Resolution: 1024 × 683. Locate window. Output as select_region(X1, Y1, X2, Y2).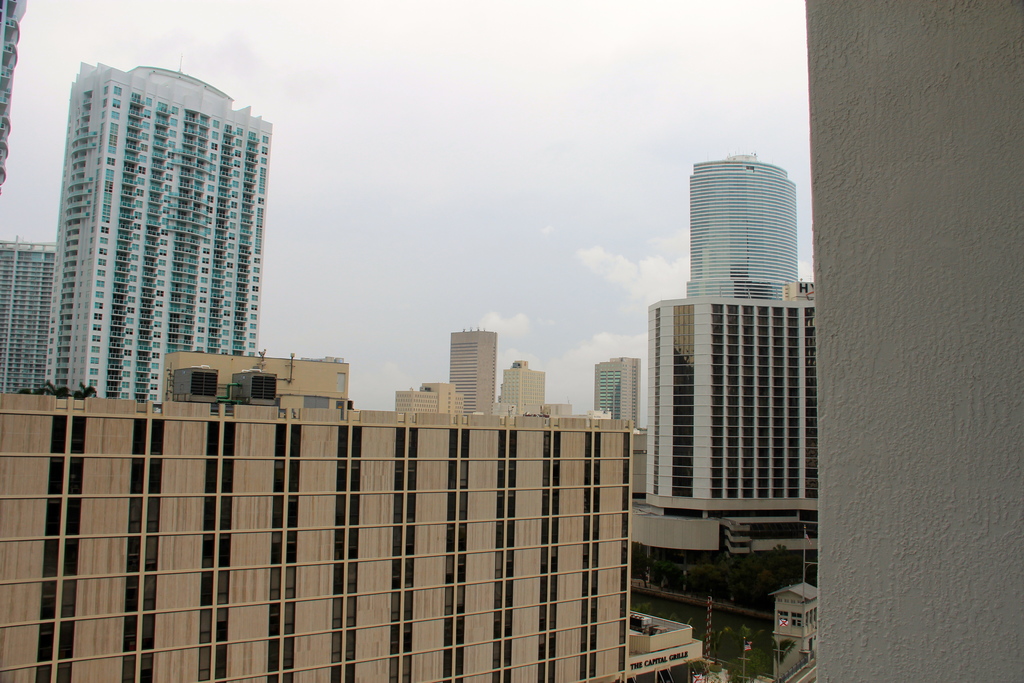
select_region(127, 351, 131, 358).
